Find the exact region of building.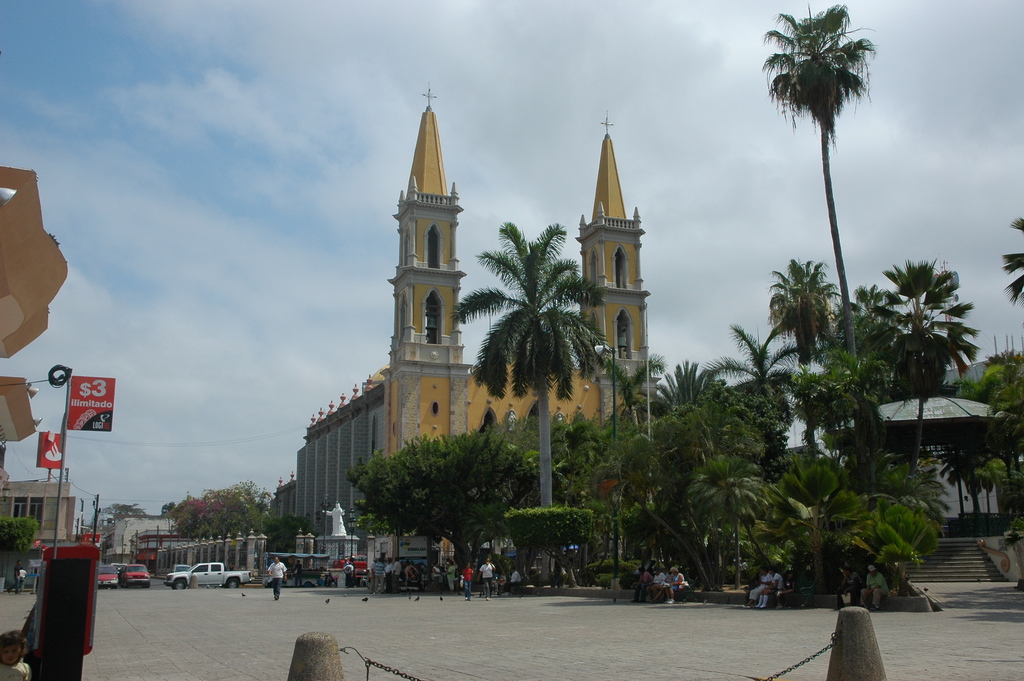
Exact region: 100:509:179:565.
